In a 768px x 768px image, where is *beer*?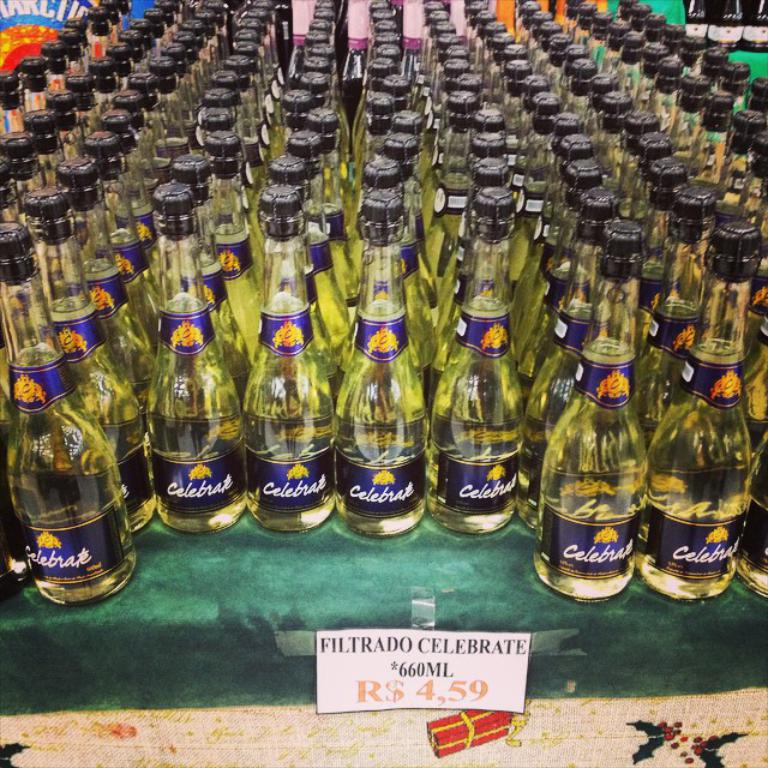
{"left": 296, "top": 60, "right": 348, "bottom": 139}.
